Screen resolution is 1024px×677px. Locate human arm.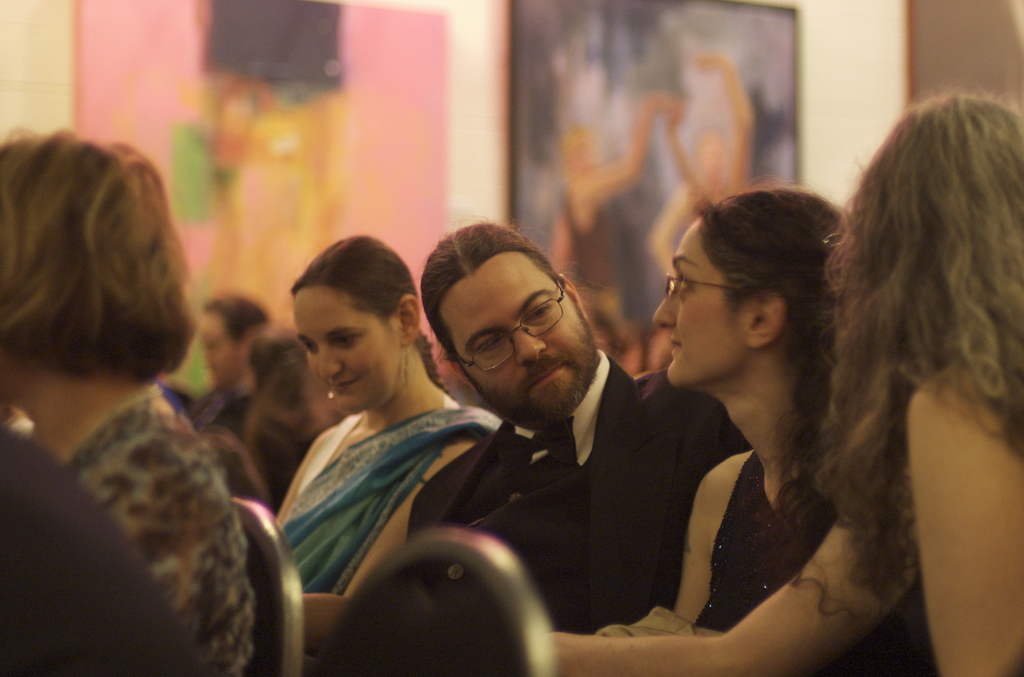
select_region(250, 416, 336, 554).
